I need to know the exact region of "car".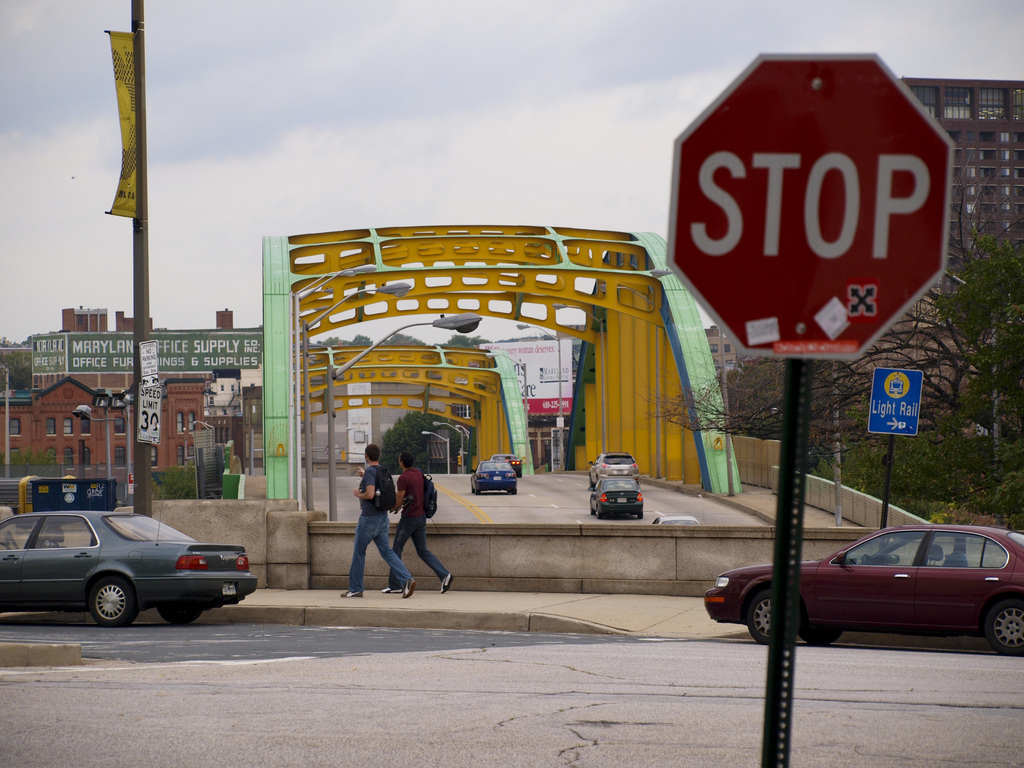
Region: (470, 456, 516, 494).
